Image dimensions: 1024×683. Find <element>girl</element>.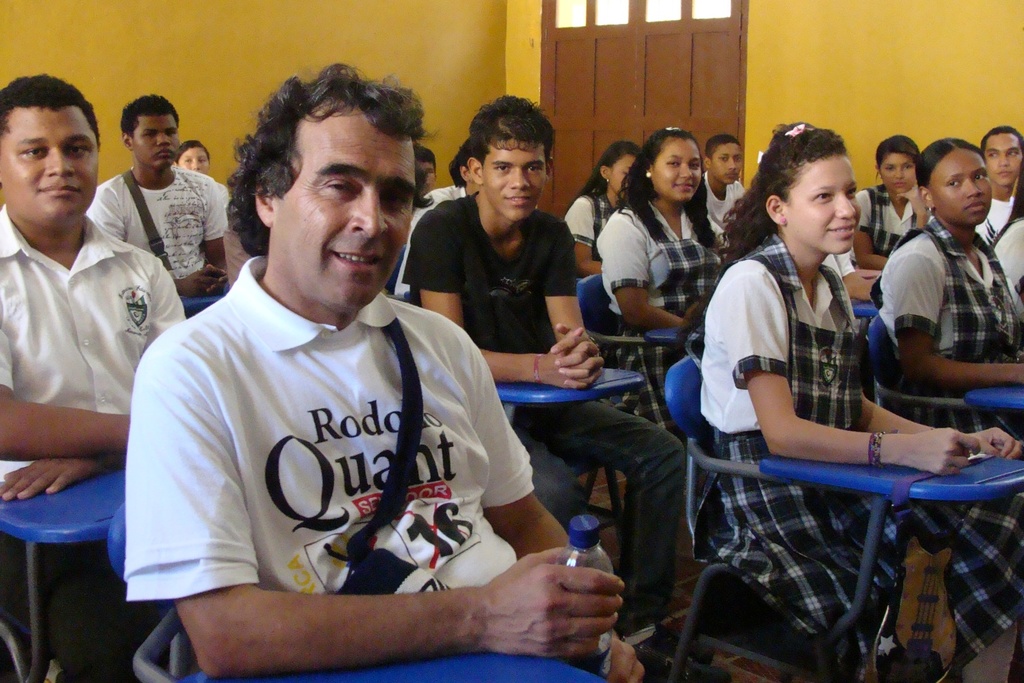
x1=670 y1=120 x2=1023 y2=682.
